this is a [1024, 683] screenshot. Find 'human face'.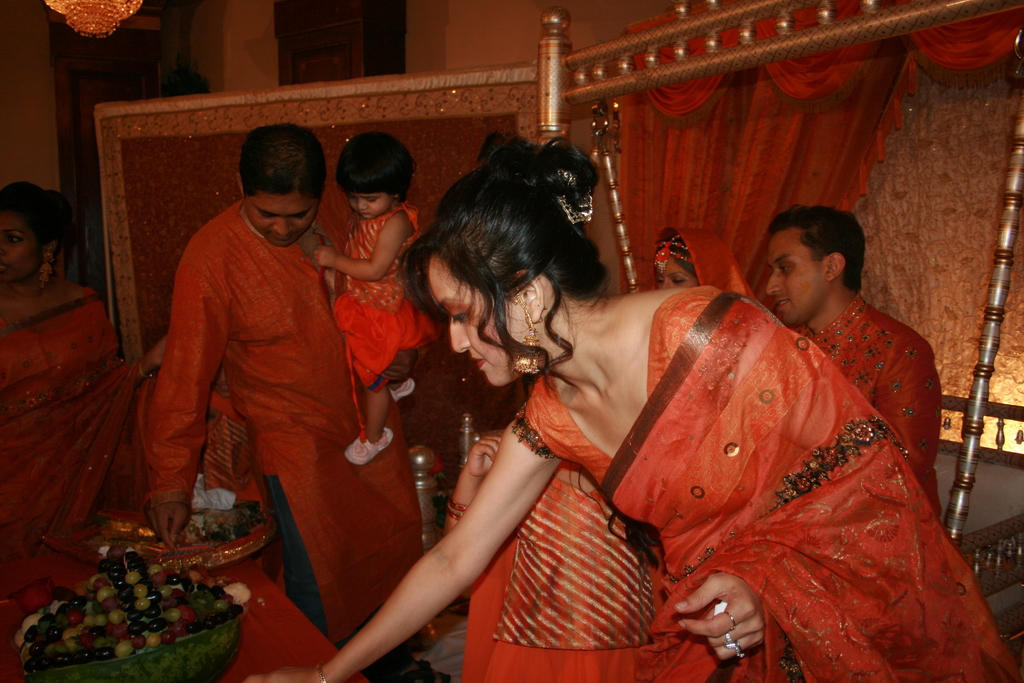
Bounding box: {"x1": 349, "y1": 188, "x2": 391, "y2": 217}.
